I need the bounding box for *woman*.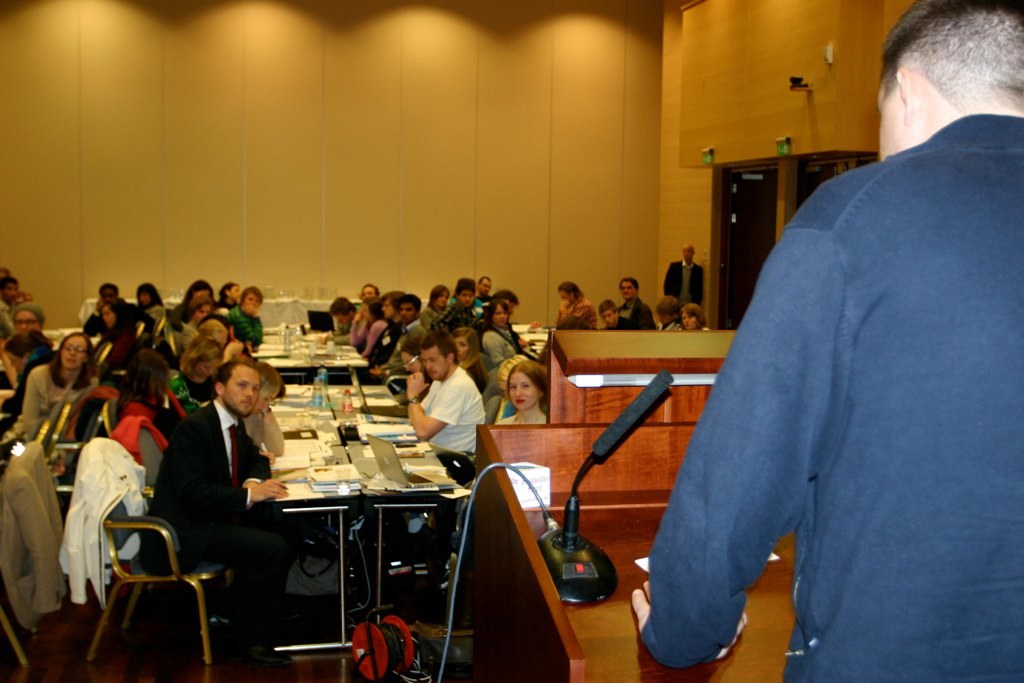
Here it is: (352, 297, 384, 360).
